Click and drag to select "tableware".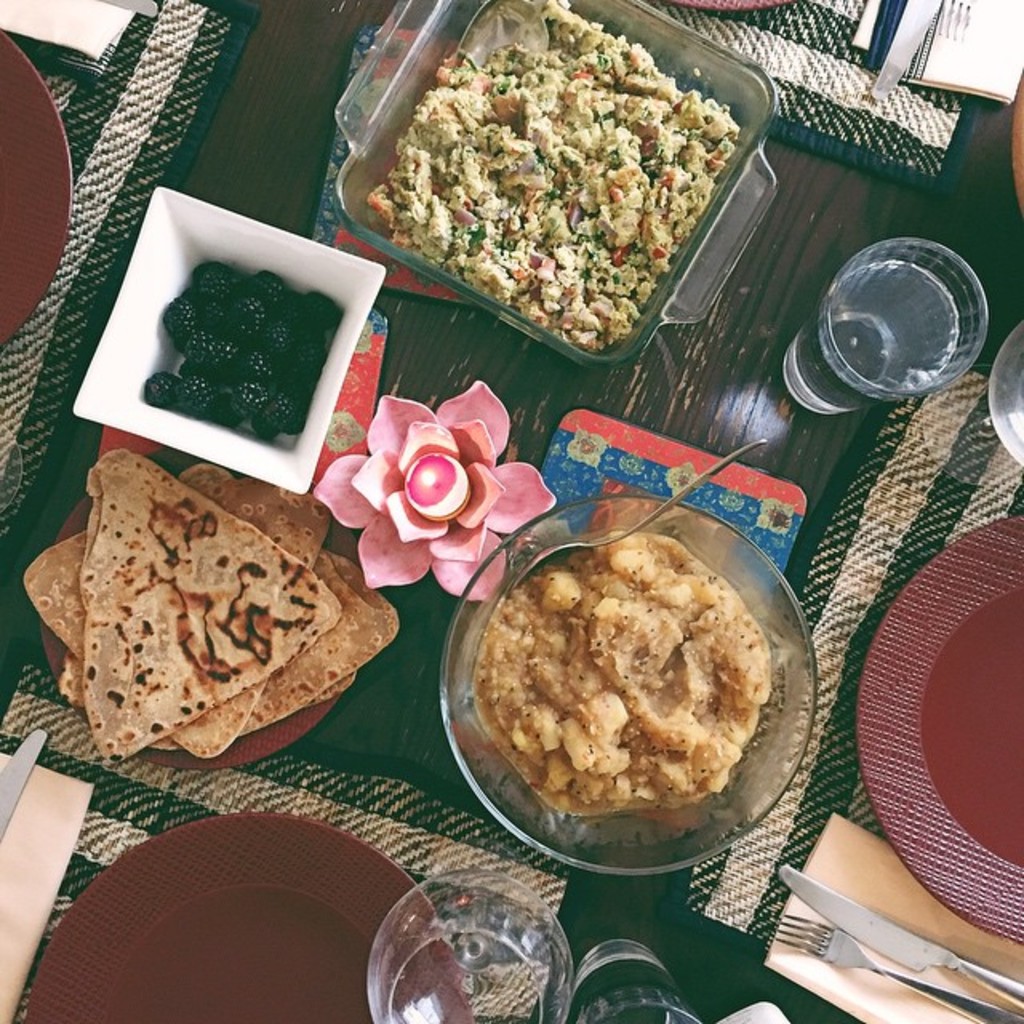
Selection: <bbox>331, 0, 779, 368</bbox>.
